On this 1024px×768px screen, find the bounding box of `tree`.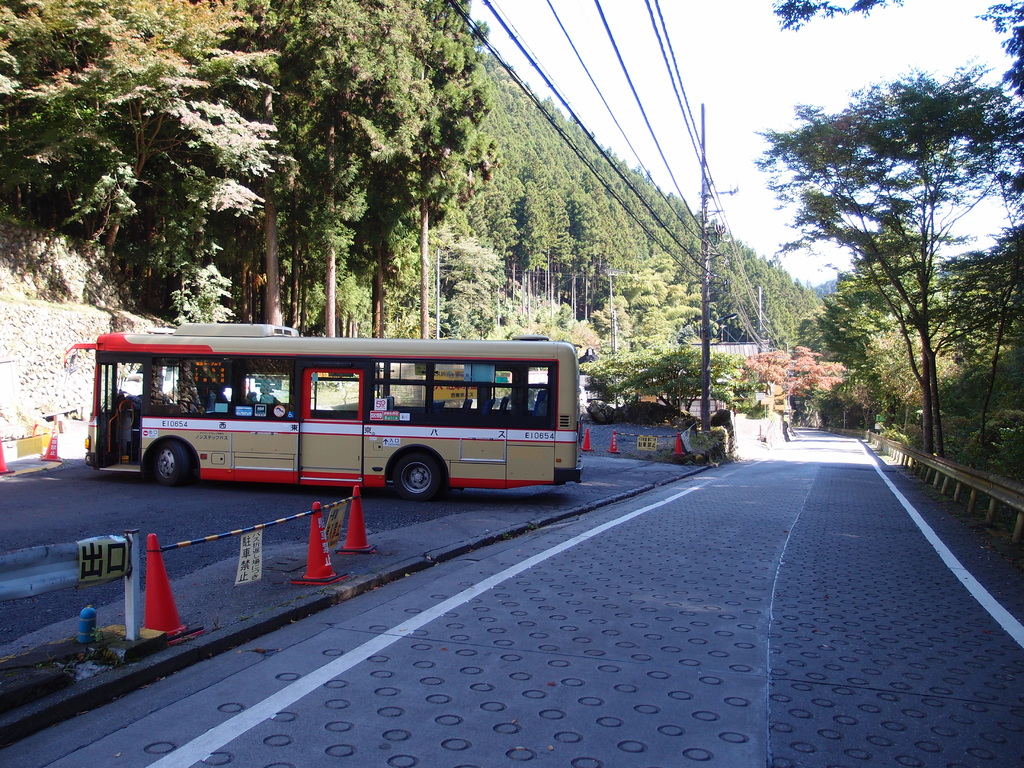
Bounding box: <bbox>604, 156, 688, 362</bbox>.
